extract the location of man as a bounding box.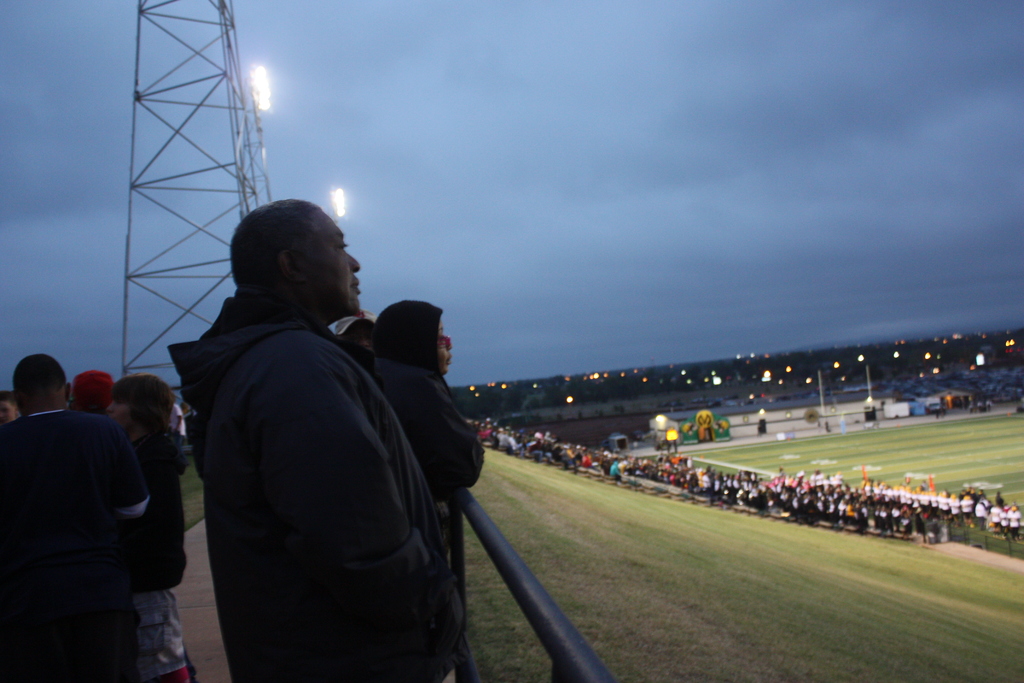
[0, 390, 19, 425].
